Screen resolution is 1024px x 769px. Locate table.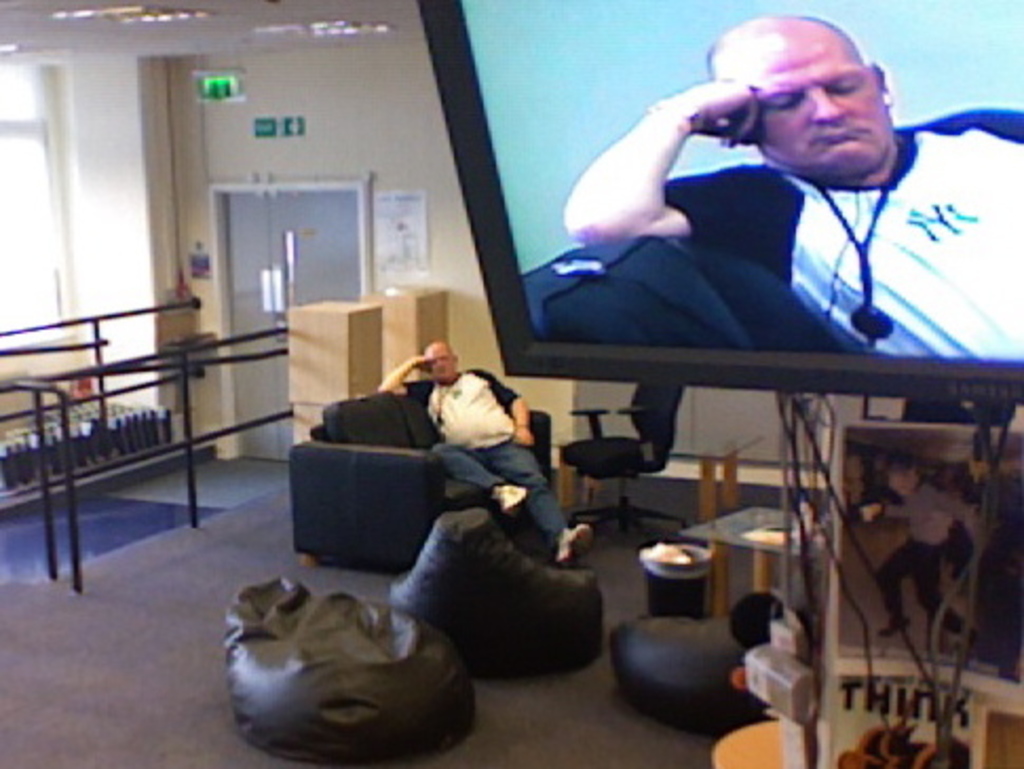
l=684, t=499, r=813, b=630.
